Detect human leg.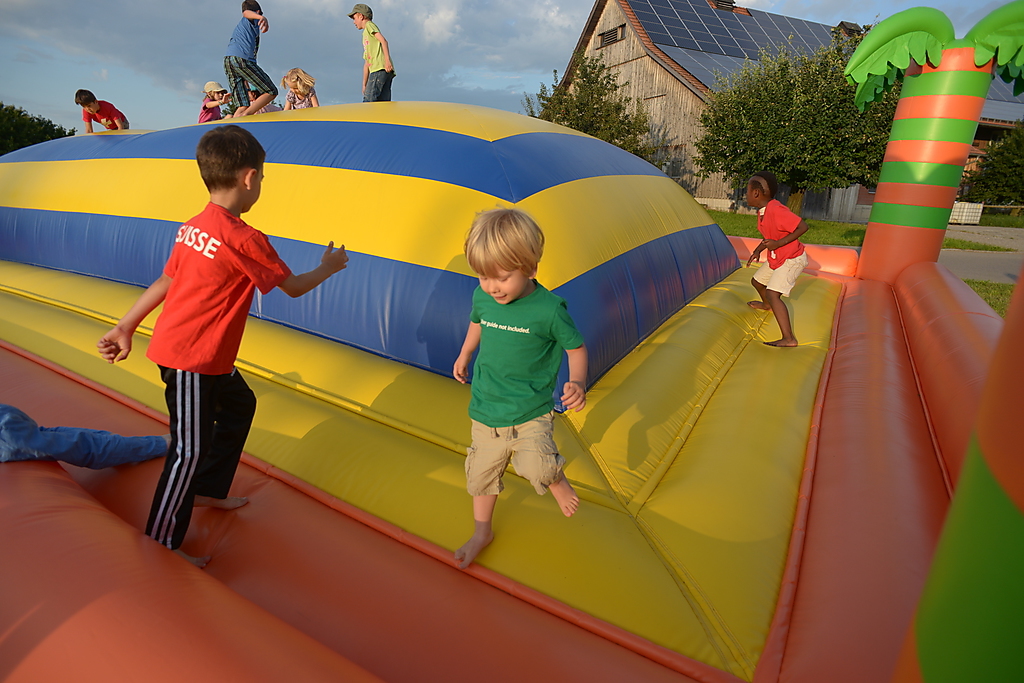
Detected at crop(448, 398, 503, 572).
